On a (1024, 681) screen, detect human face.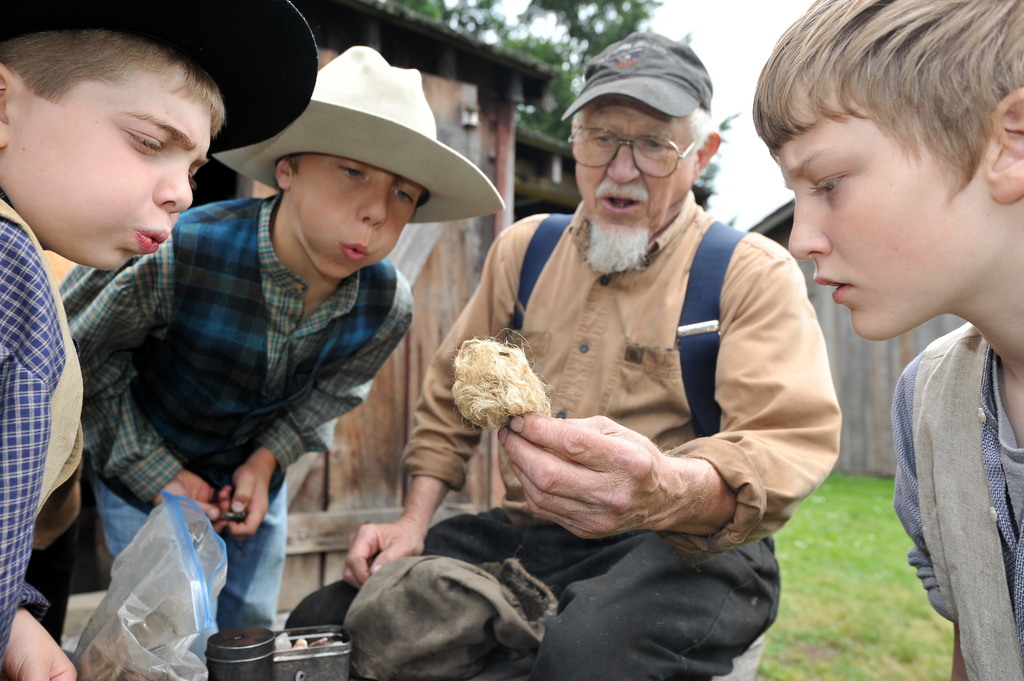
rect(3, 52, 211, 266).
